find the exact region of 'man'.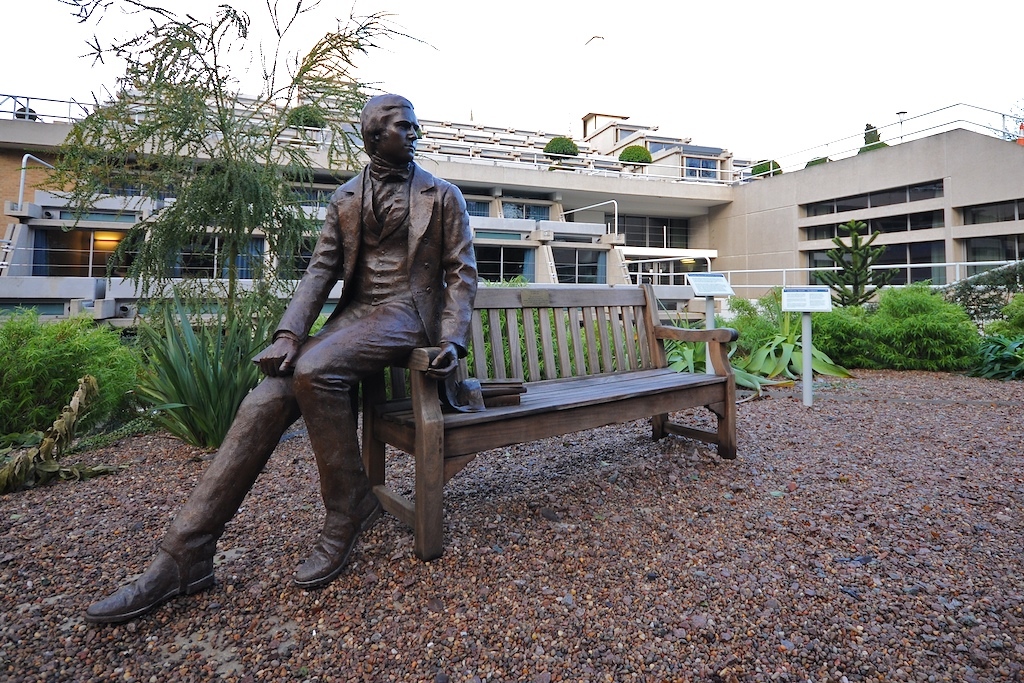
Exact region: (82, 90, 483, 622).
